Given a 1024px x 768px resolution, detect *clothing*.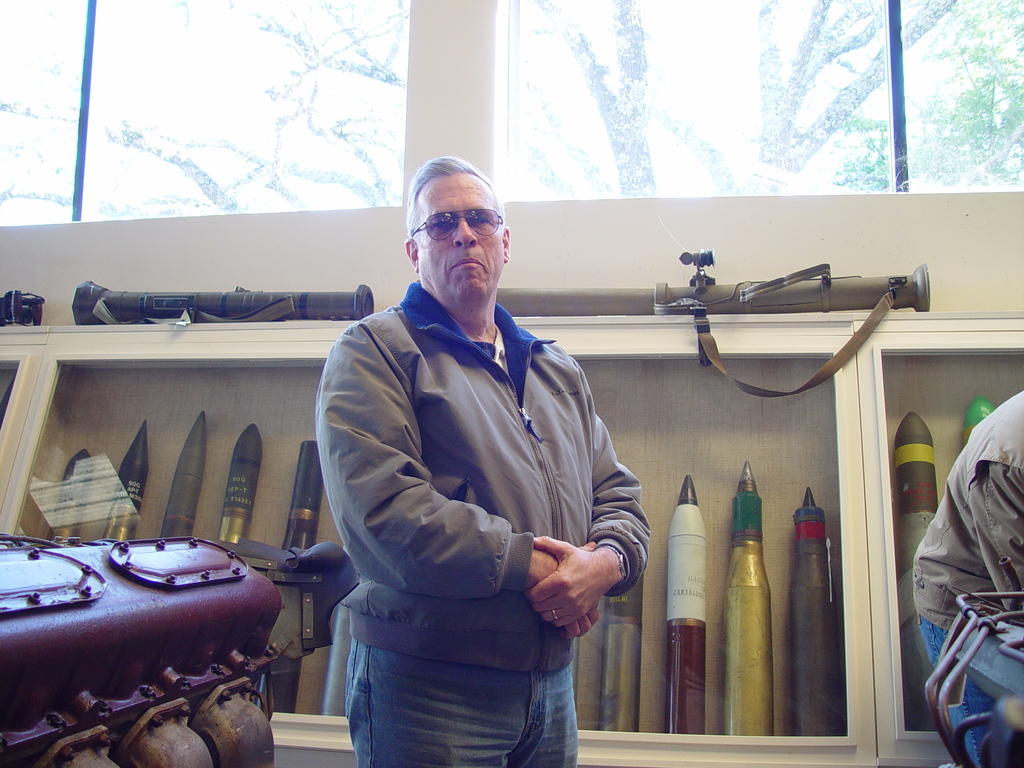
BBox(301, 271, 655, 764).
